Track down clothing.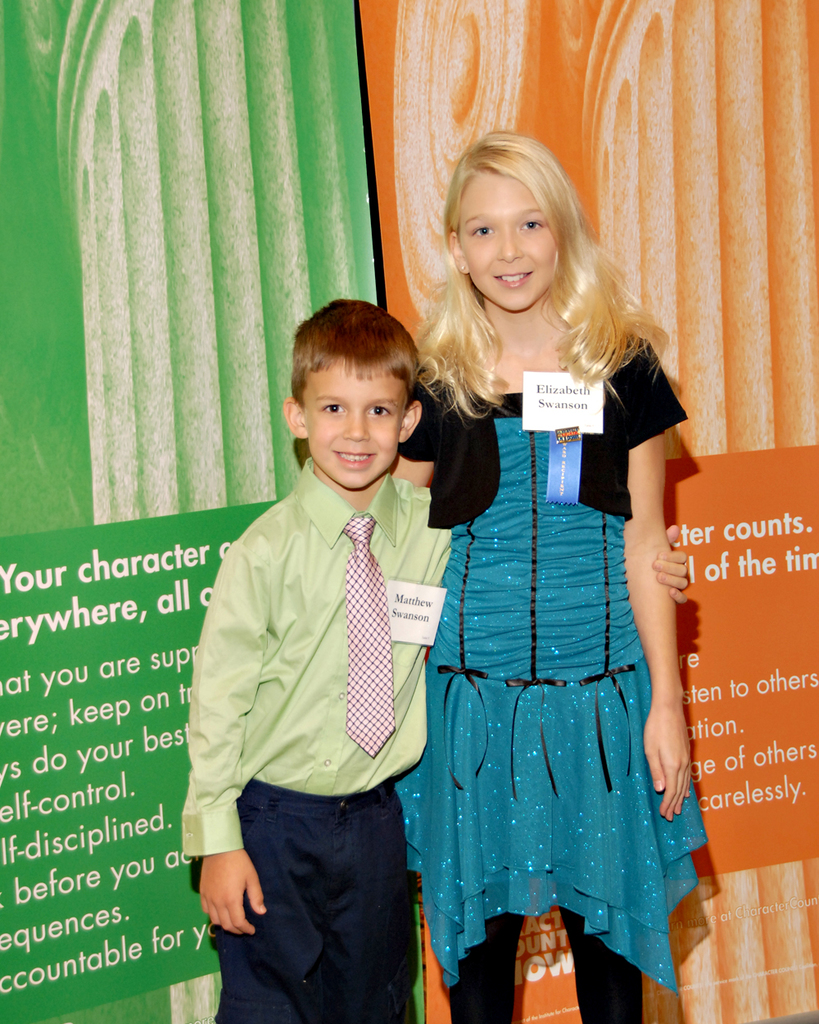
Tracked to <box>400,322,709,1023</box>.
